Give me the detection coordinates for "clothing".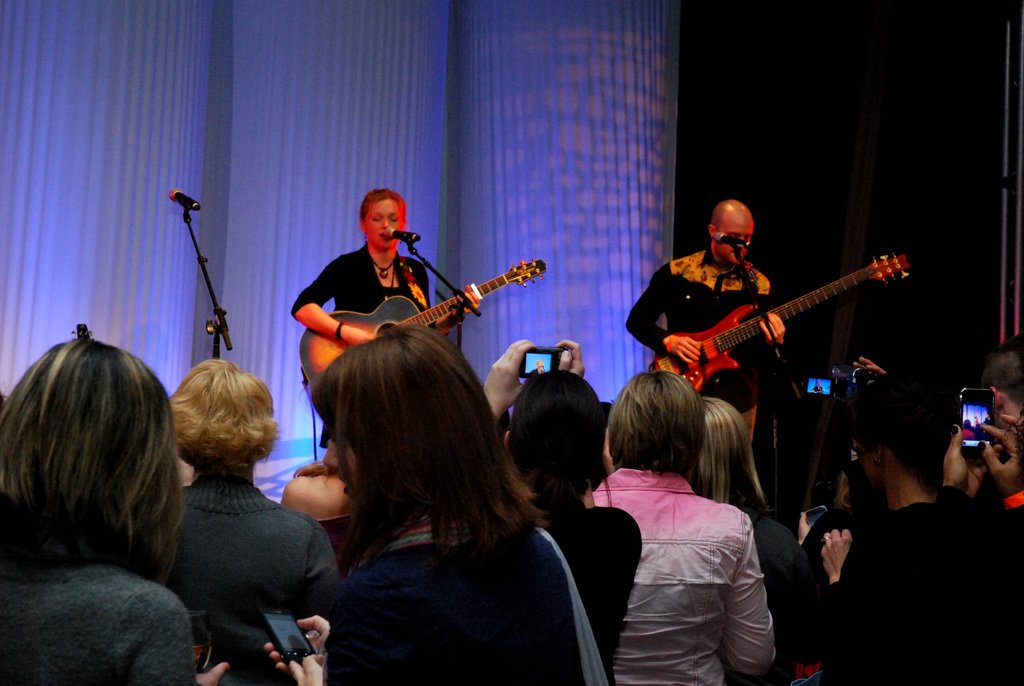
{"left": 0, "top": 552, "right": 196, "bottom": 685}.
